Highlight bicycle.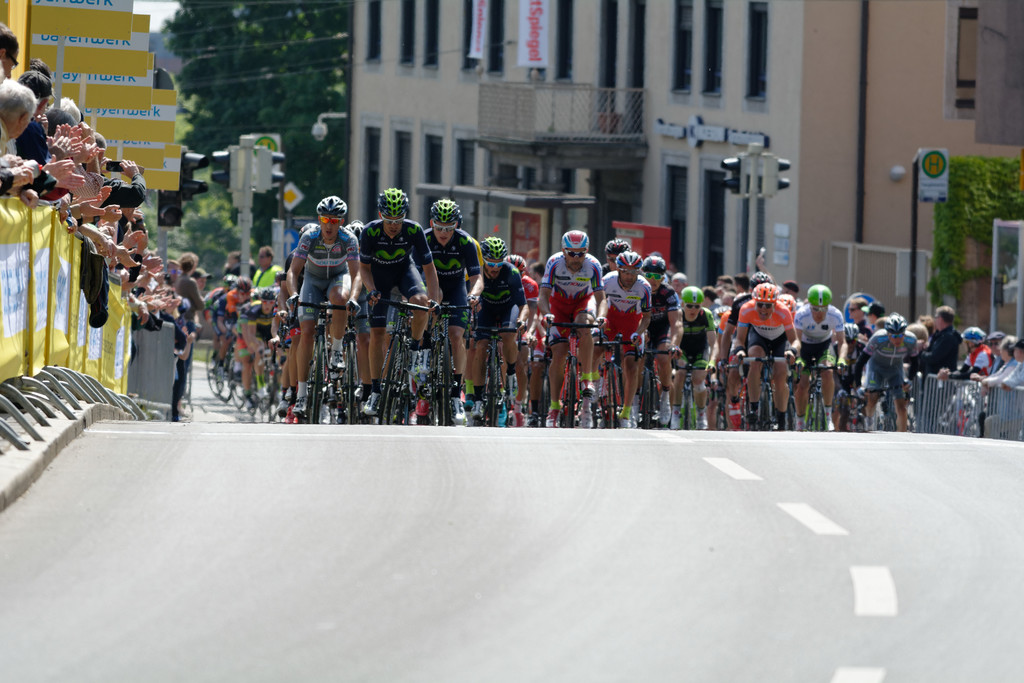
Highlighted region: locate(205, 331, 229, 408).
